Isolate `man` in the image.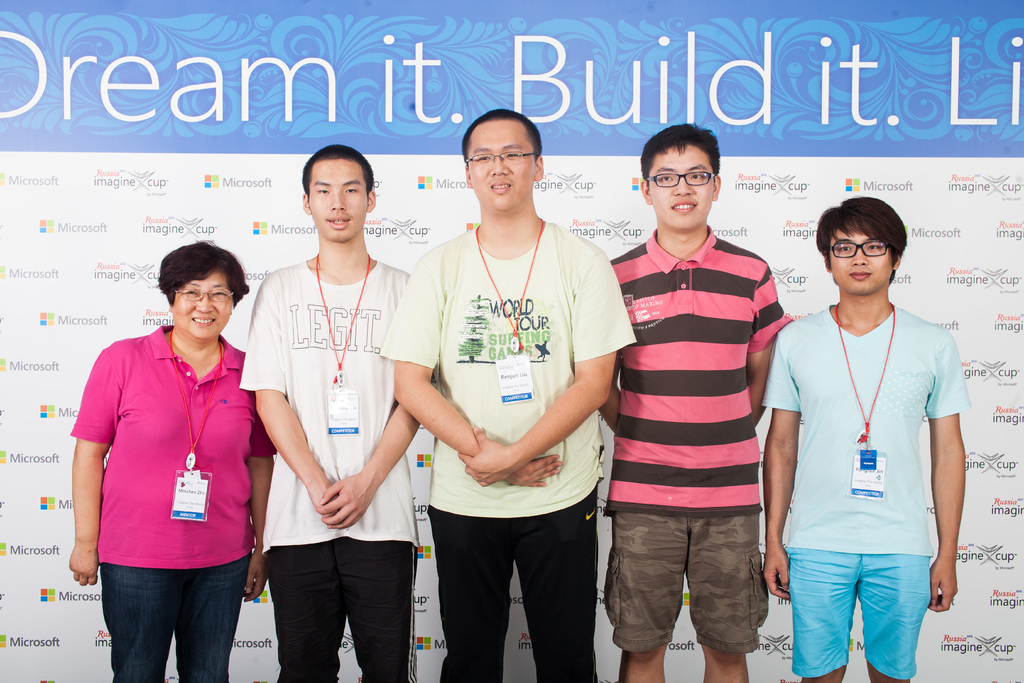
Isolated region: [x1=760, y1=163, x2=970, y2=677].
